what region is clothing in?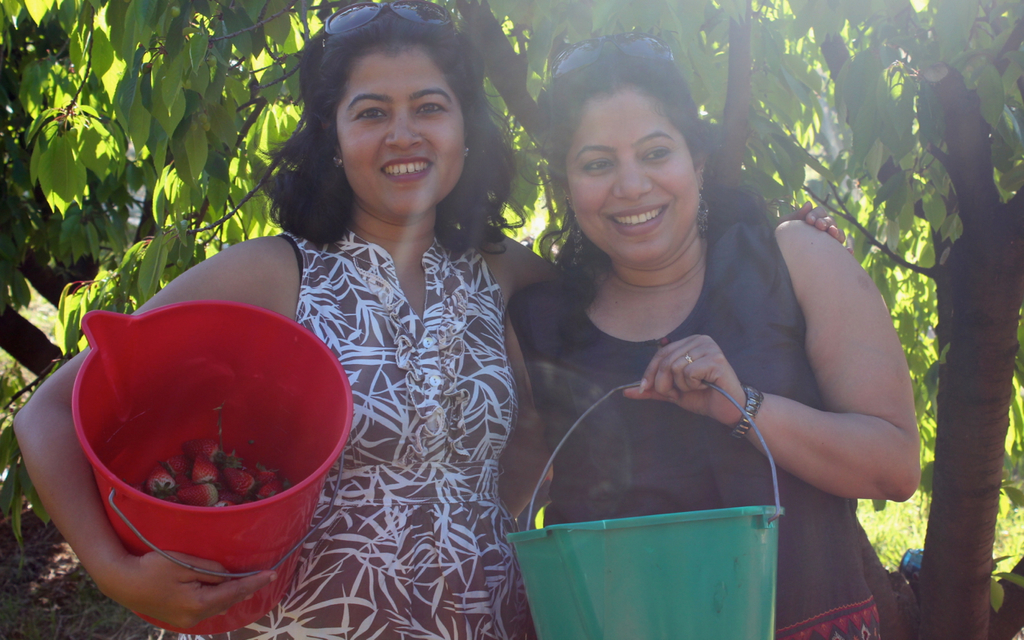
503:222:914:639.
